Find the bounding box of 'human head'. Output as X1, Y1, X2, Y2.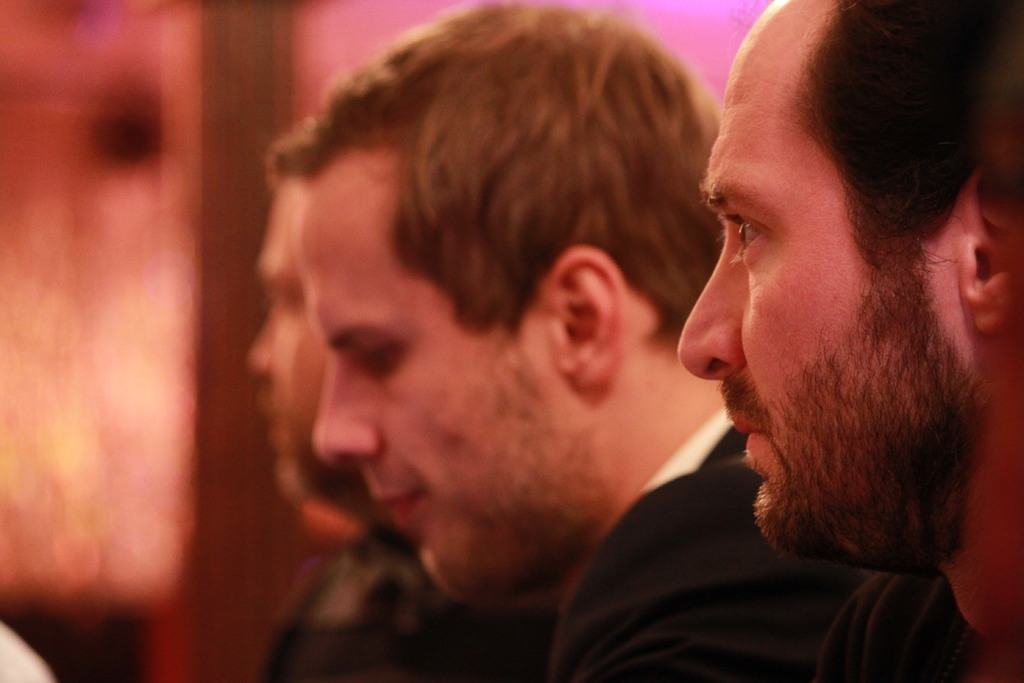
252, 102, 323, 497.
